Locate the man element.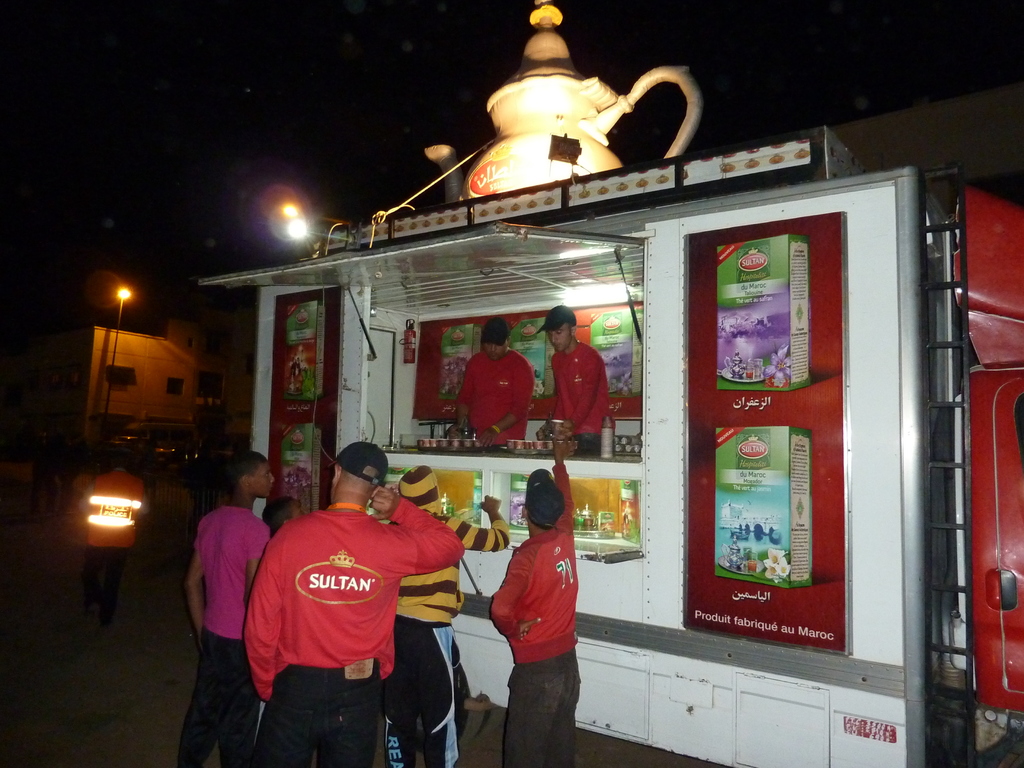
Element bbox: bbox=[207, 437, 469, 764].
